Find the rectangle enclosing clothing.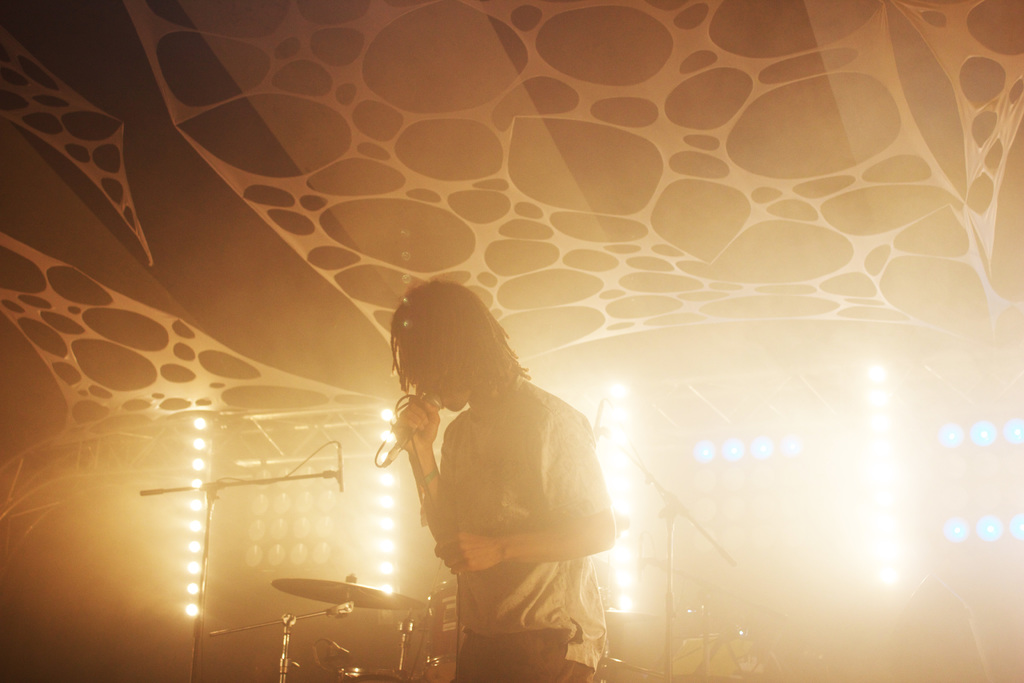
box=[445, 322, 617, 625].
